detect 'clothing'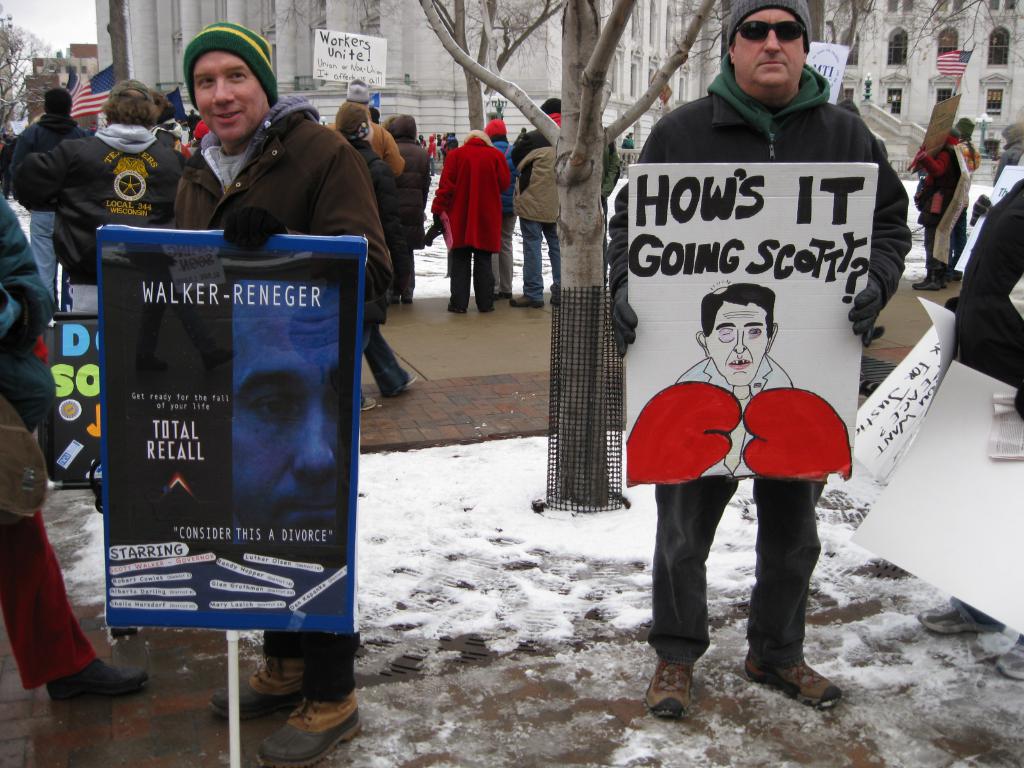
left=488, top=134, right=519, bottom=287
